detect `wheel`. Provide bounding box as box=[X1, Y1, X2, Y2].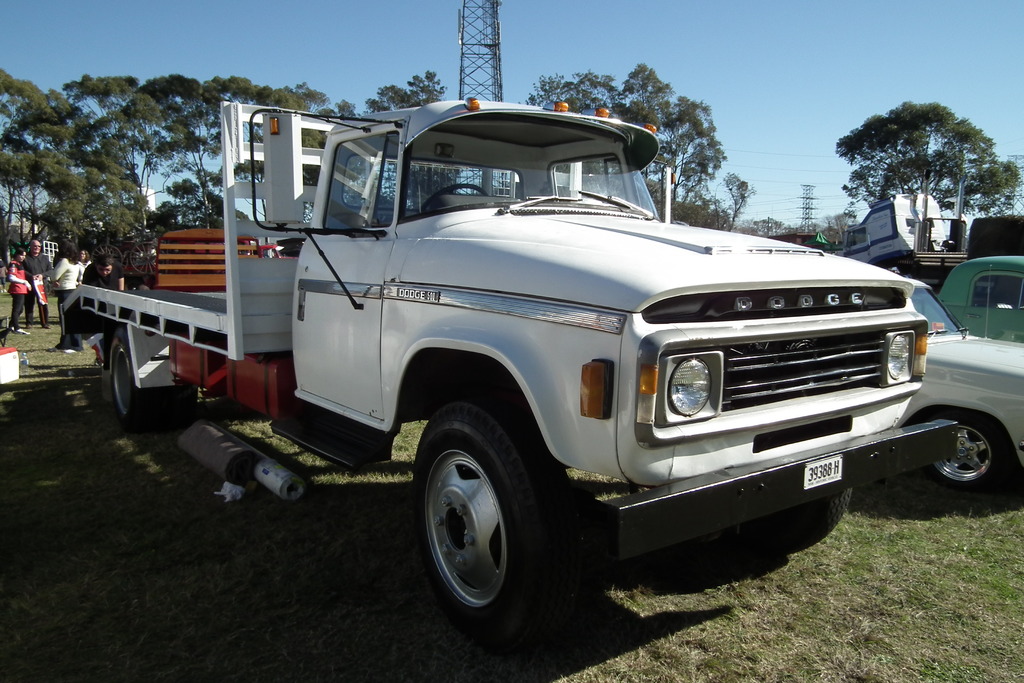
box=[108, 325, 195, 431].
